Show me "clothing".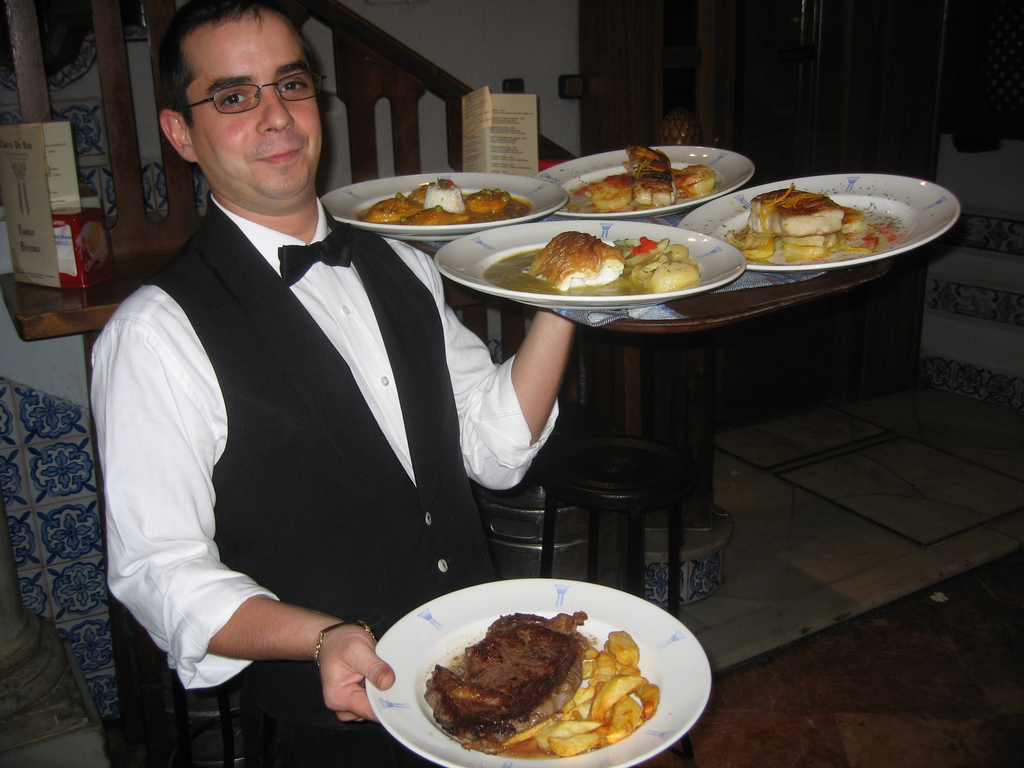
"clothing" is here: 57:68:523:756.
